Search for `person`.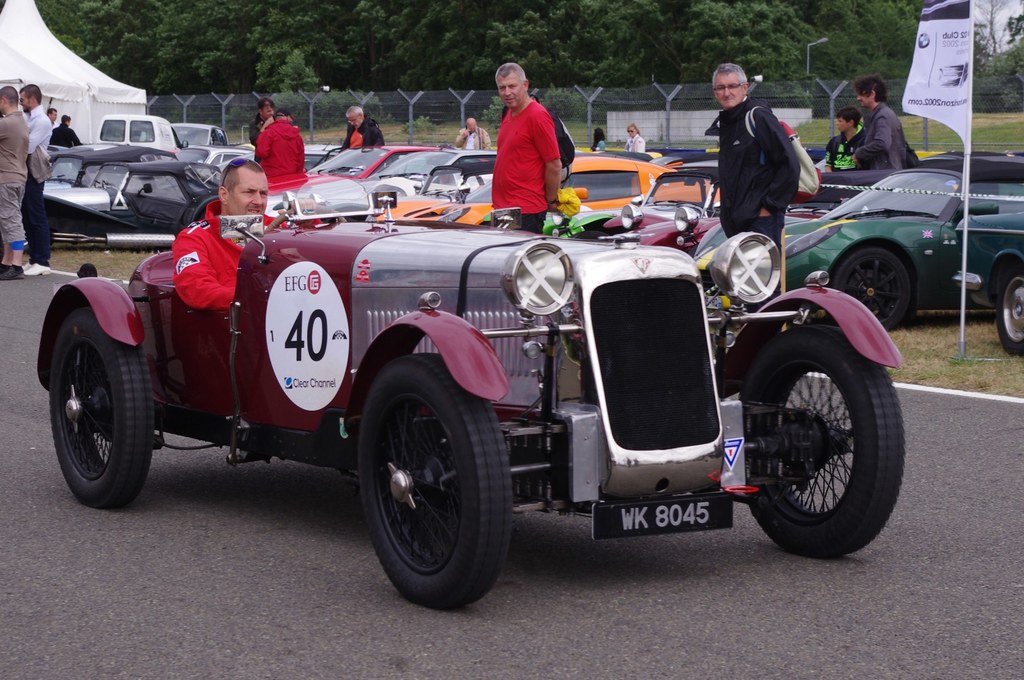
Found at {"x1": 822, "y1": 104, "x2": 865, "y2": 174}.
